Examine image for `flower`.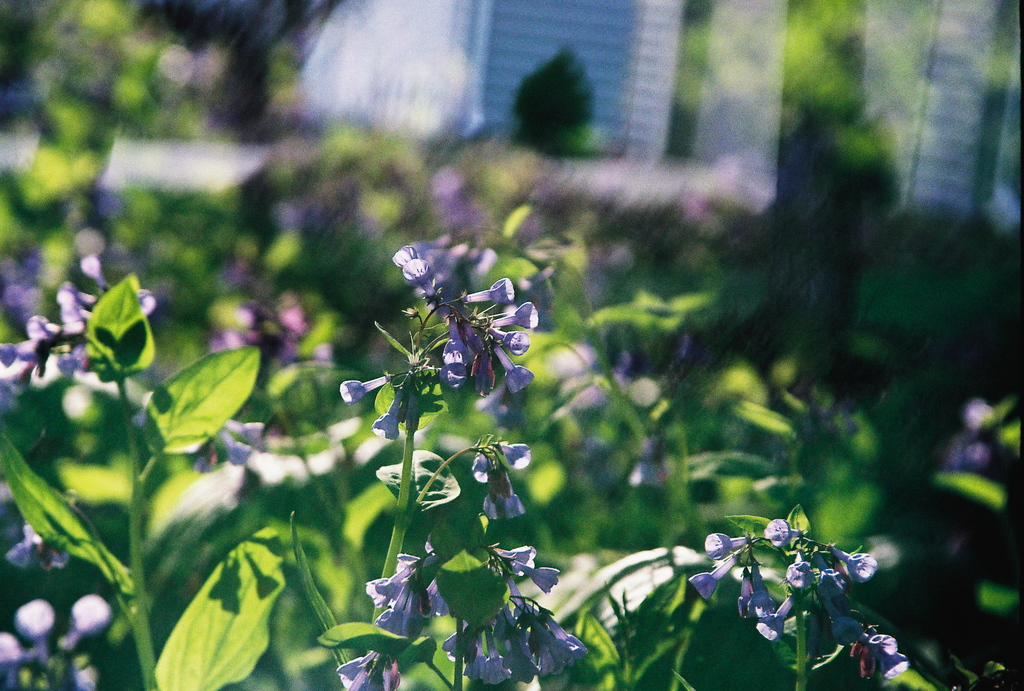
Examination result: box=[378, 564, 424, 642].
